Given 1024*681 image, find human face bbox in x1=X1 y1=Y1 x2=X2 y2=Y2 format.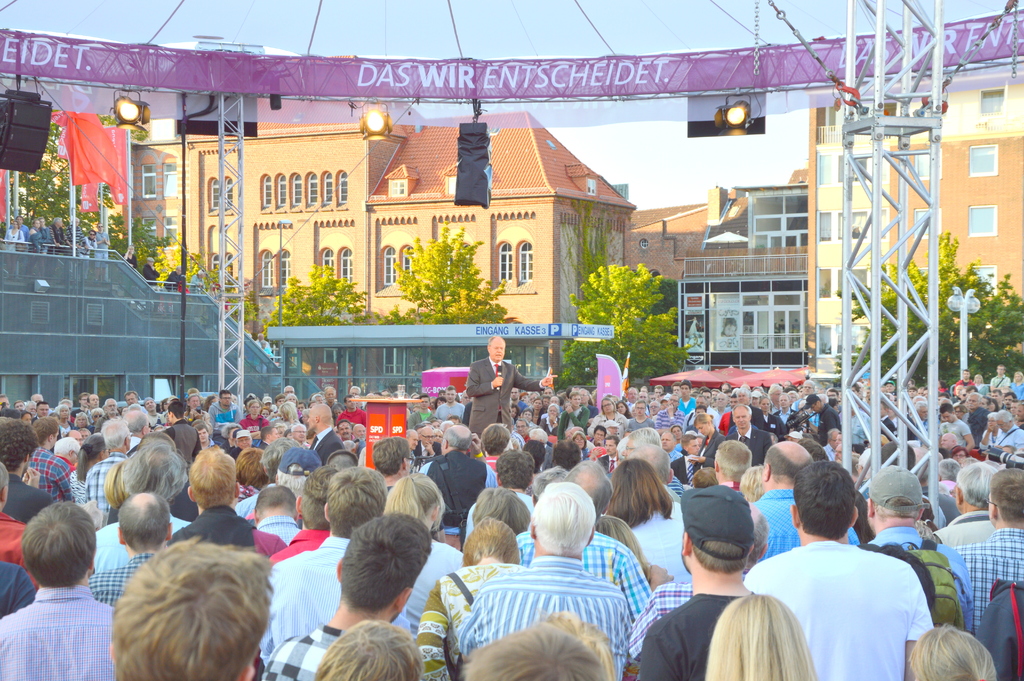
x1=689 y1=436 x2=698 y2=454.
